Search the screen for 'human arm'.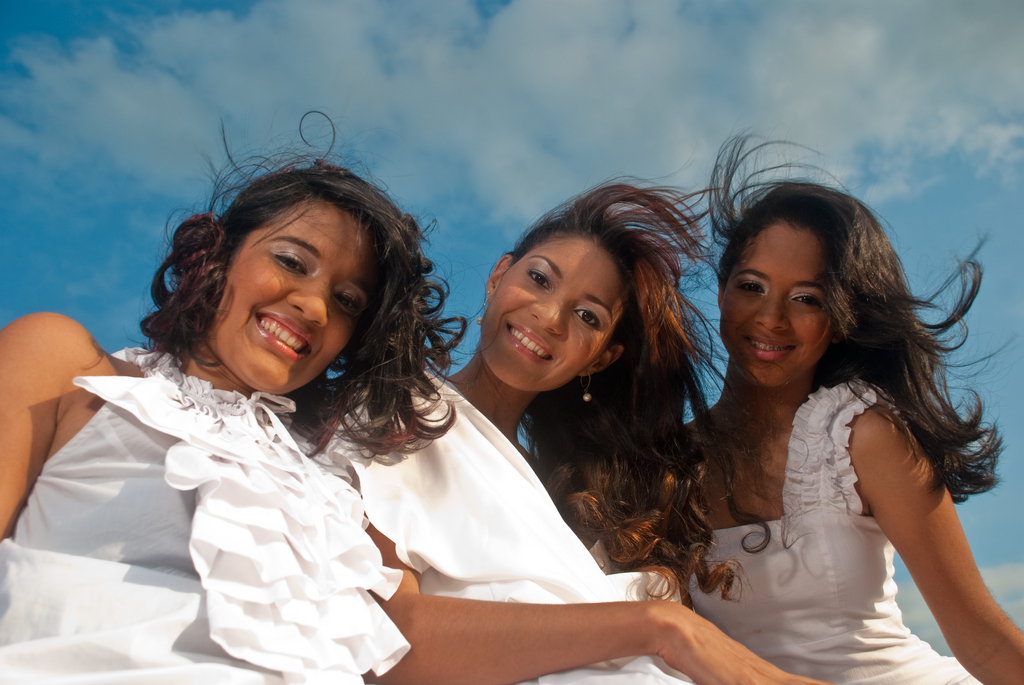
Found at (0,304,101,545).
